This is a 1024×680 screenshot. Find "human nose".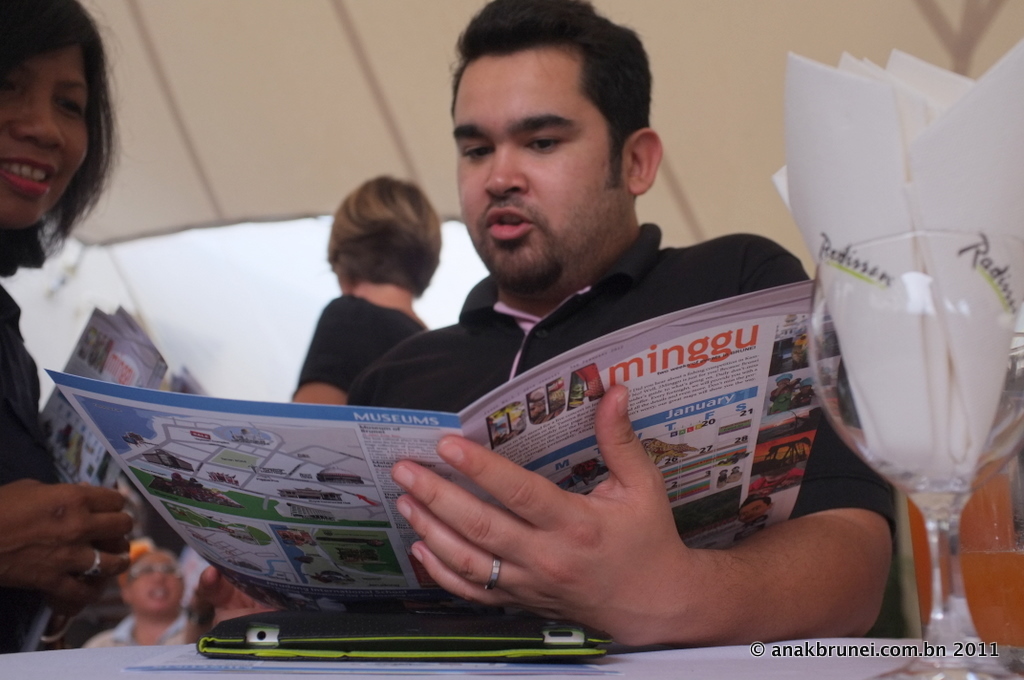
Bounding box: (8,99,65,146).
